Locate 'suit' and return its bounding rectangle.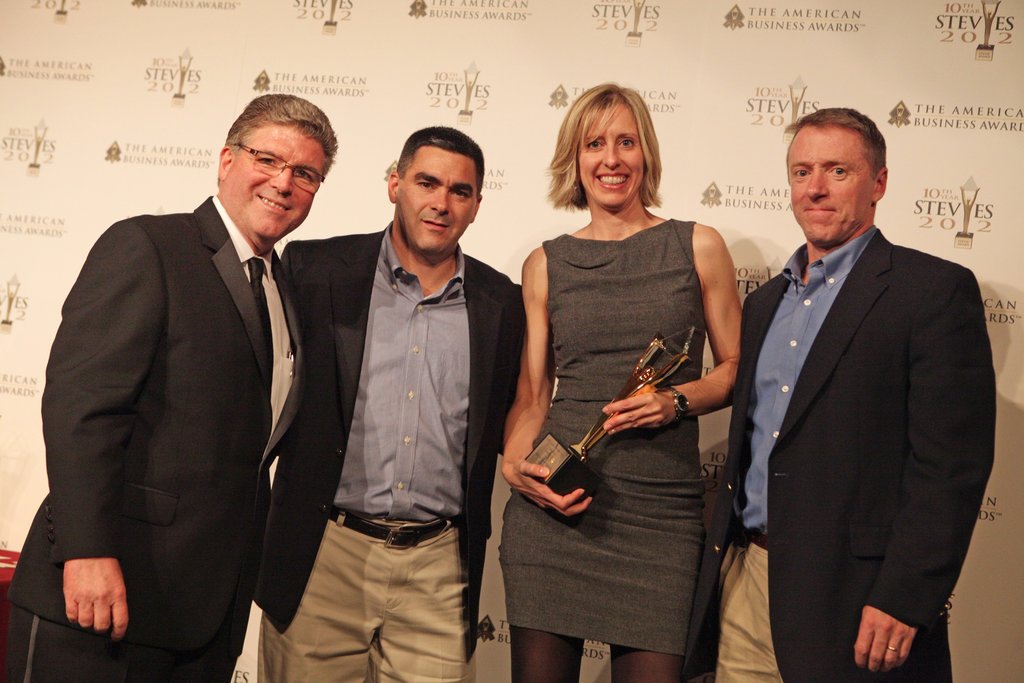
x1=1 y1=195 x2=309 y2=682.
